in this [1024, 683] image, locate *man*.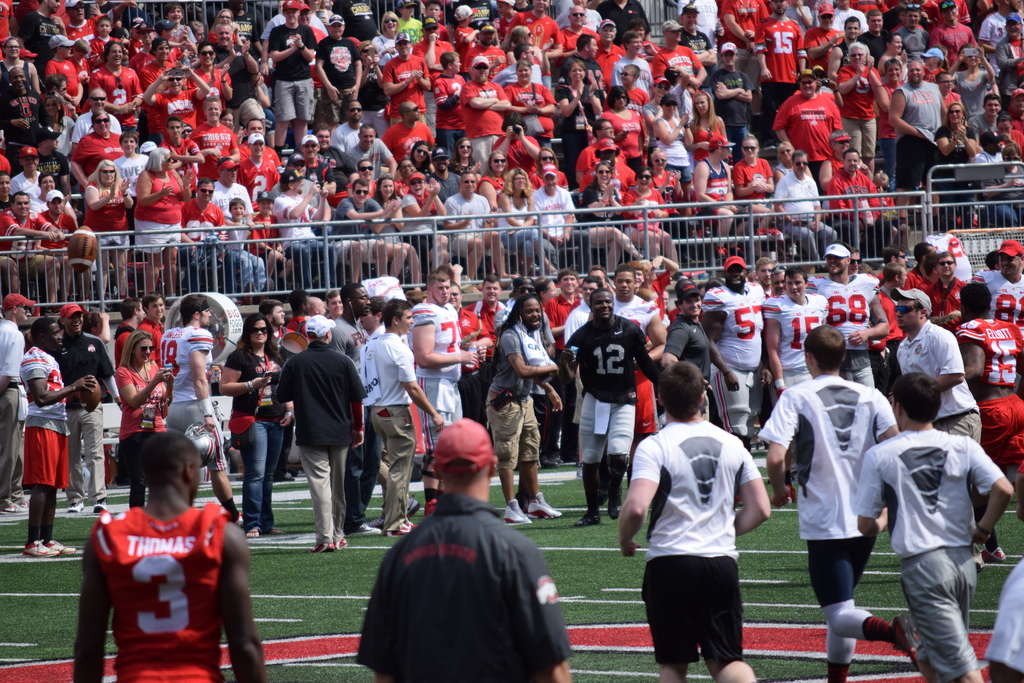
Bounding box: 328:181:391:243.
